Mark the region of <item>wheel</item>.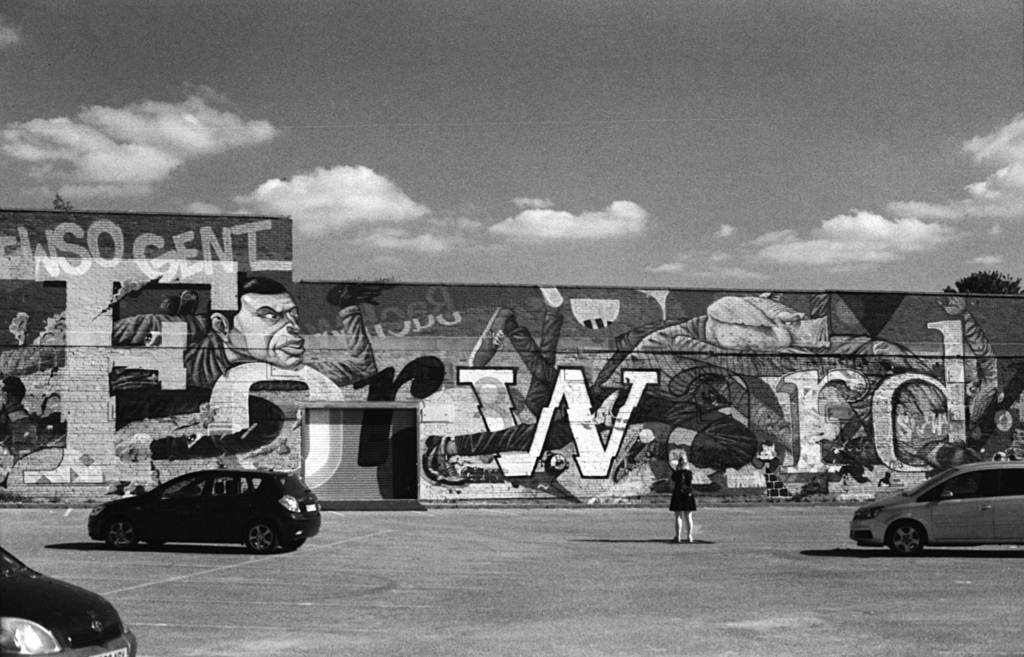
Region: (left=108, top=518, right=134, bottom=549).
